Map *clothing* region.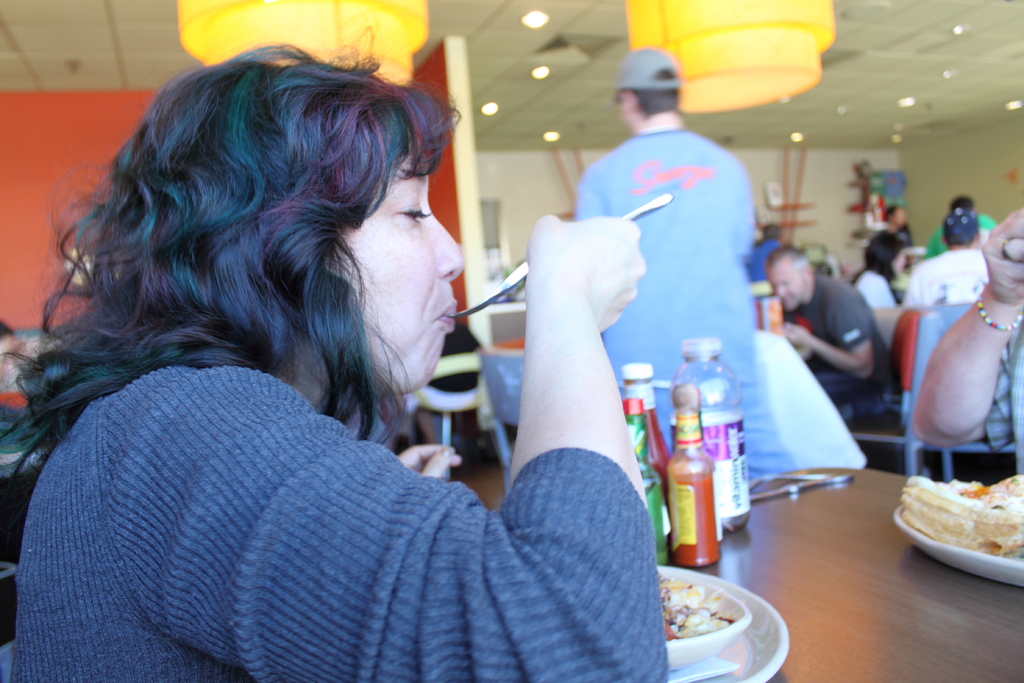
Mapped to x1=852, y1=272, x2=899, y2=324.
